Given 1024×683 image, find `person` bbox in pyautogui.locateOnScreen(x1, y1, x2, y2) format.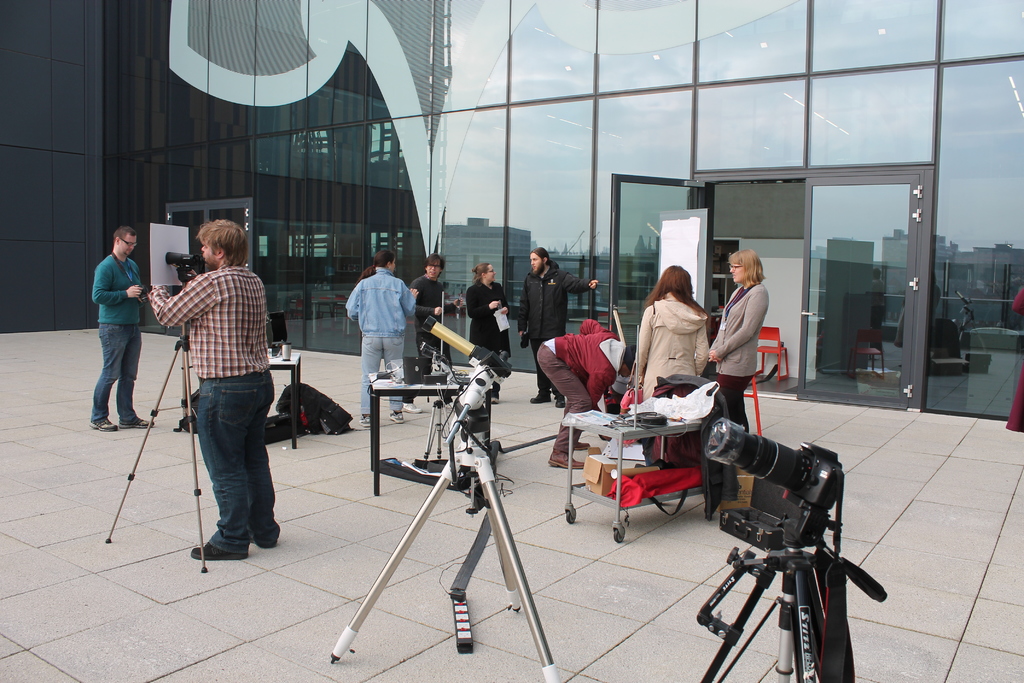
pyautogui.locateOnScreen(90, 226, 147, 432).
